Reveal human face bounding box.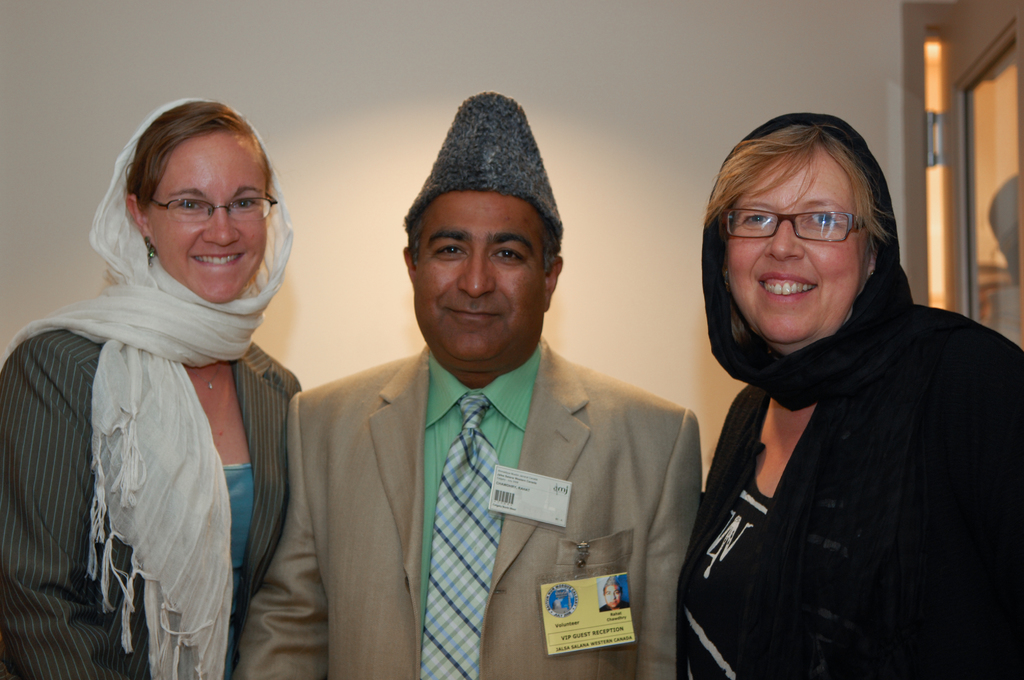
Revealed: x1=403, y1=185, x2=547, y2=365.
